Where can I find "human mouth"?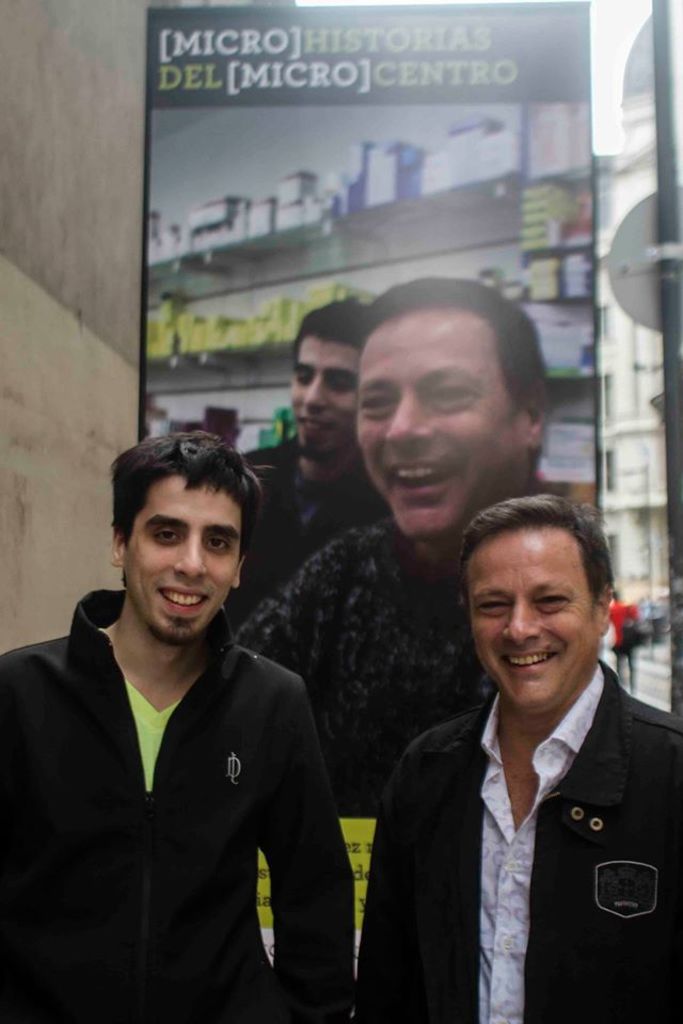
You can find it at 386:455:477:509.
